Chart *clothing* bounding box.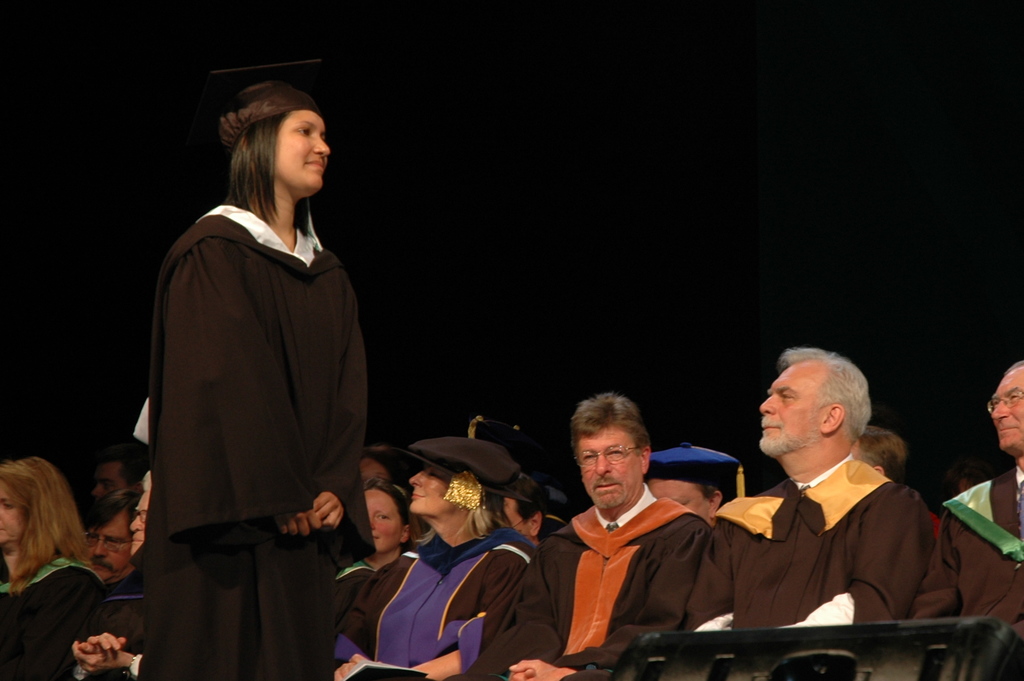
Charted: bbox(917, 464, 1023, 623).
